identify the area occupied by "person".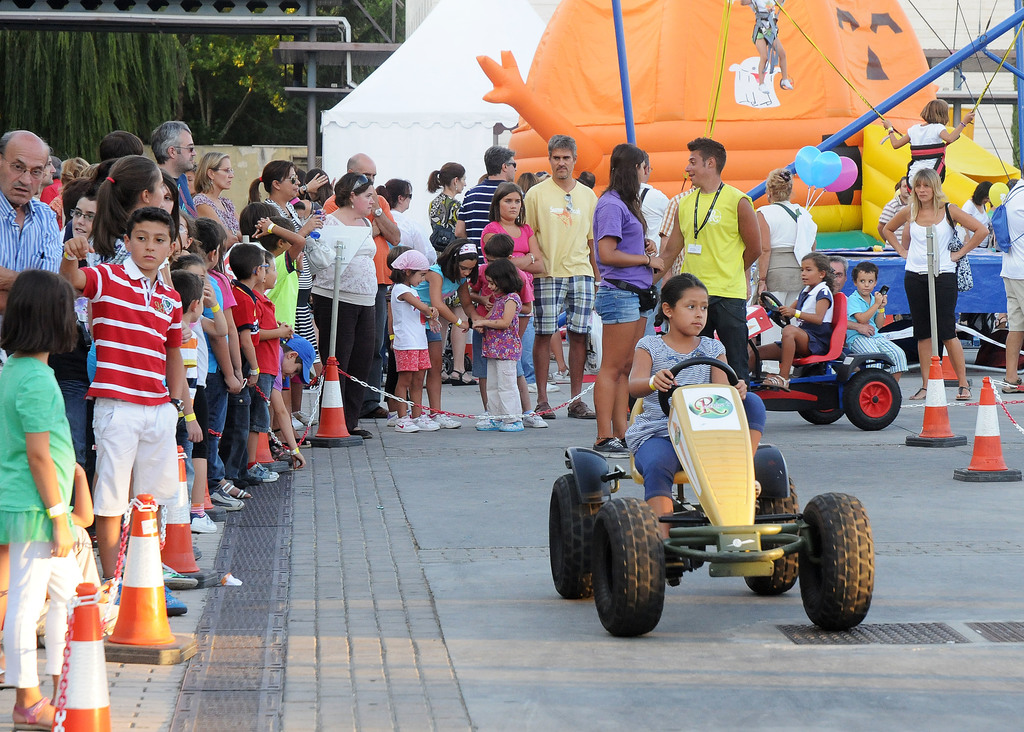
Area: [x1=68, y1=168, x2=192, y2=637].
